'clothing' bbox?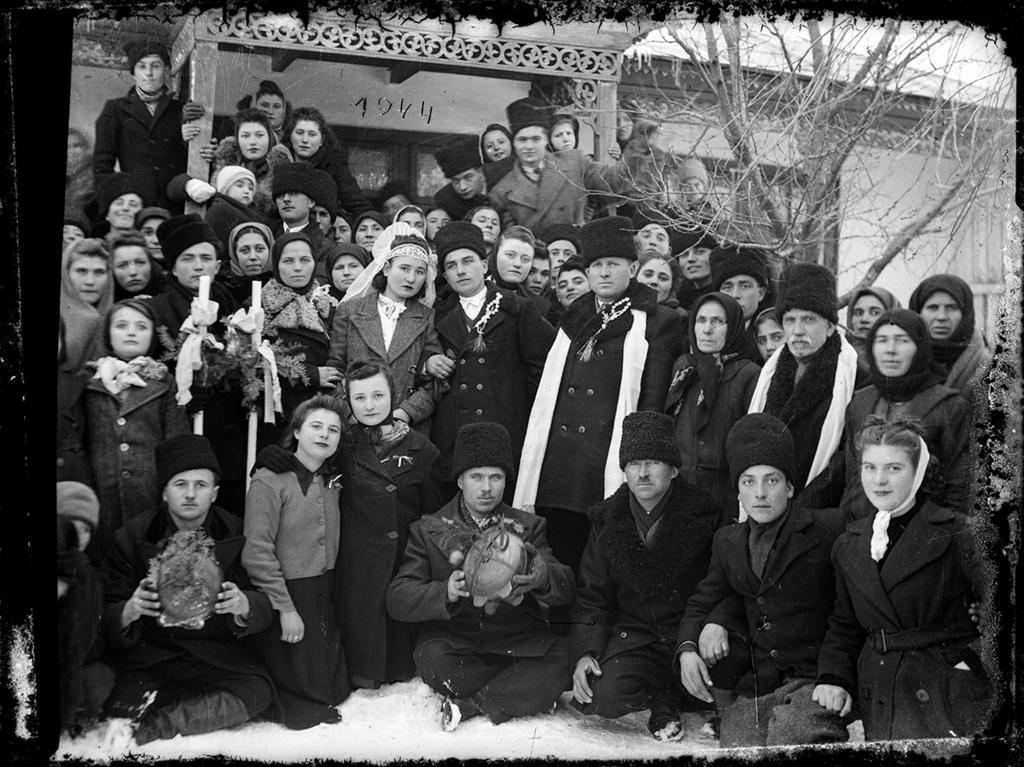
(x1=553, y1=148, x2=619, y2=222)
